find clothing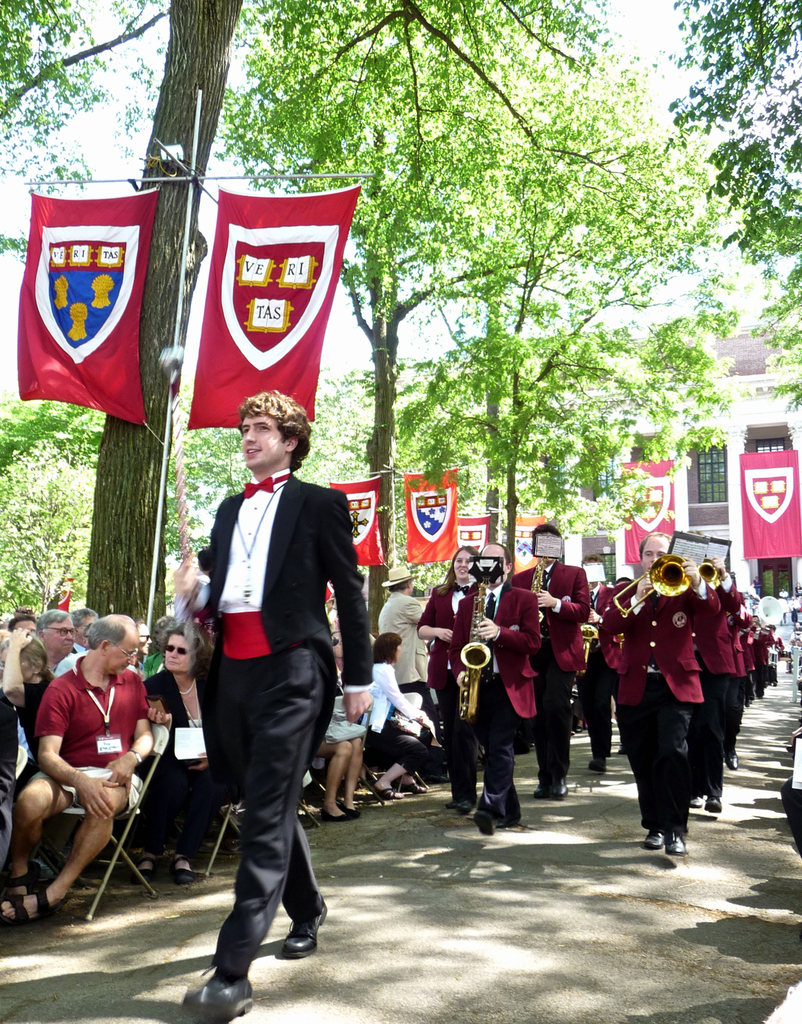
region(332, 672, 377, 743)
